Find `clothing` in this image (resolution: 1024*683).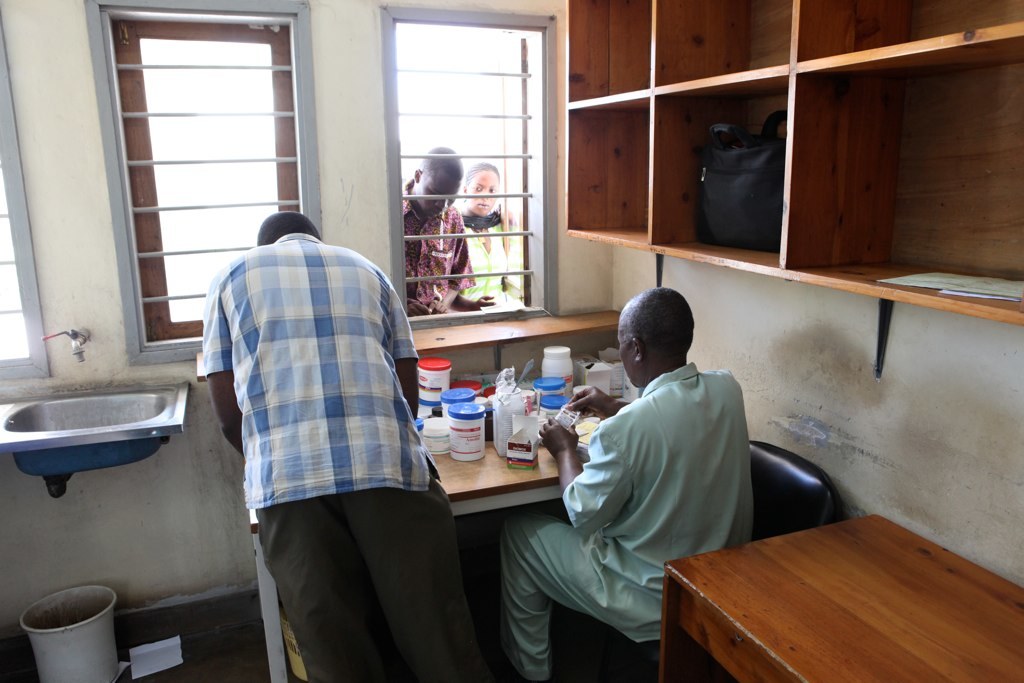
{"left": 522, "top": 336, "right": 742, "bottom": 669}.
